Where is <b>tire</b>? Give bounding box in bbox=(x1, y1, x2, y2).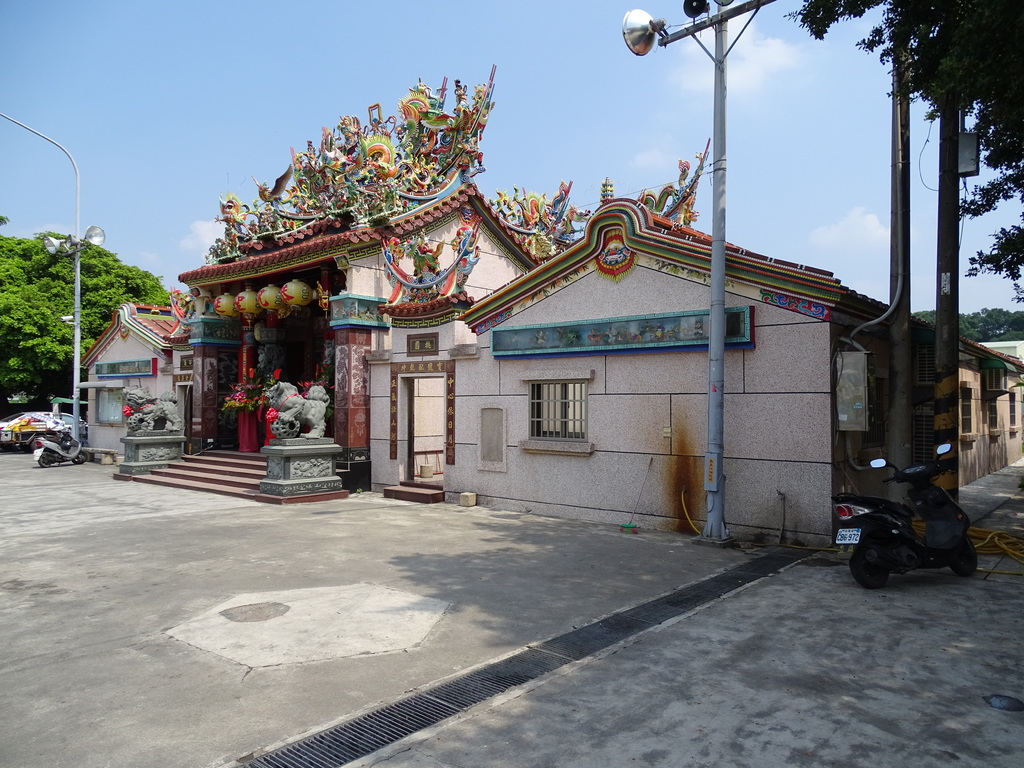
bbox=(845, 550, 892, 589).
